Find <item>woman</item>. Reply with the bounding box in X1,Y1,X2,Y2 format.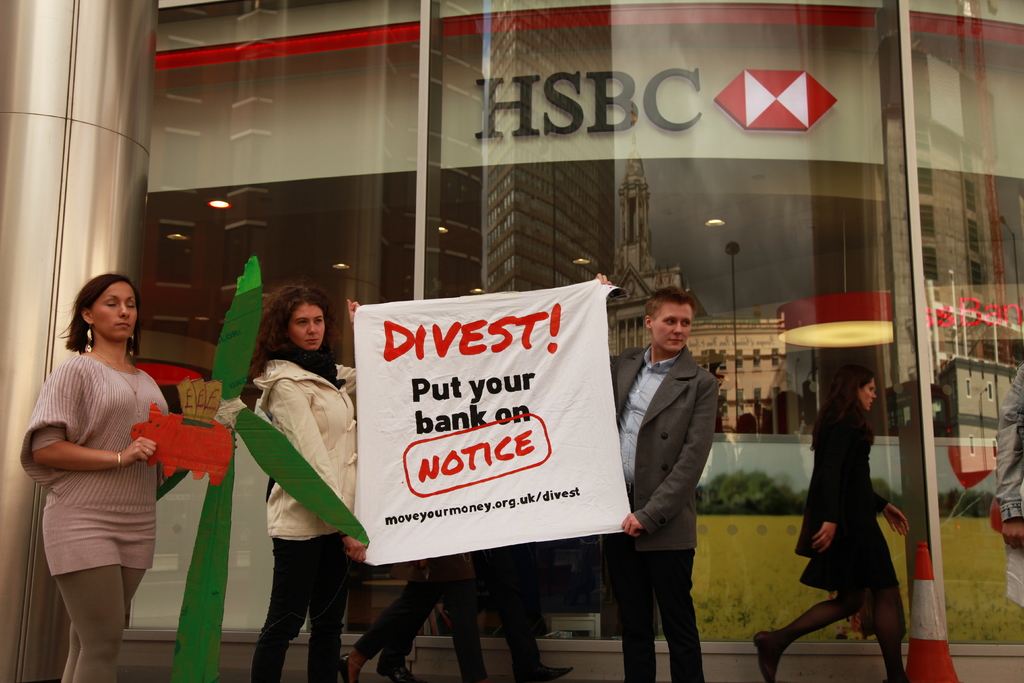
750,363,910,682.
